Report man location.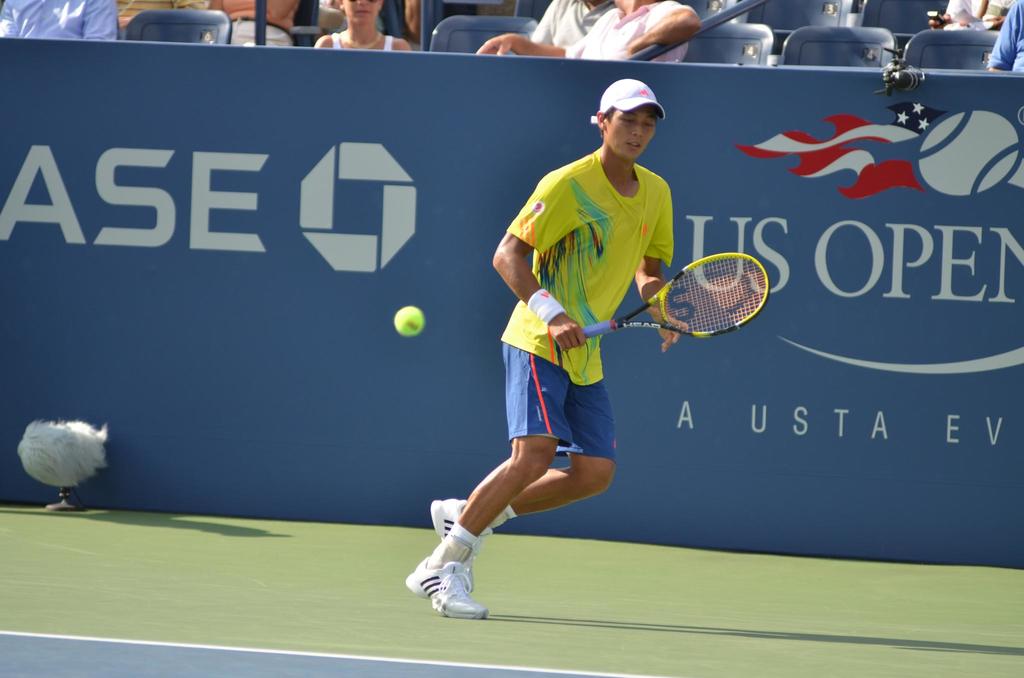
Report: left=316, top=0, right=412, bottom=51.
